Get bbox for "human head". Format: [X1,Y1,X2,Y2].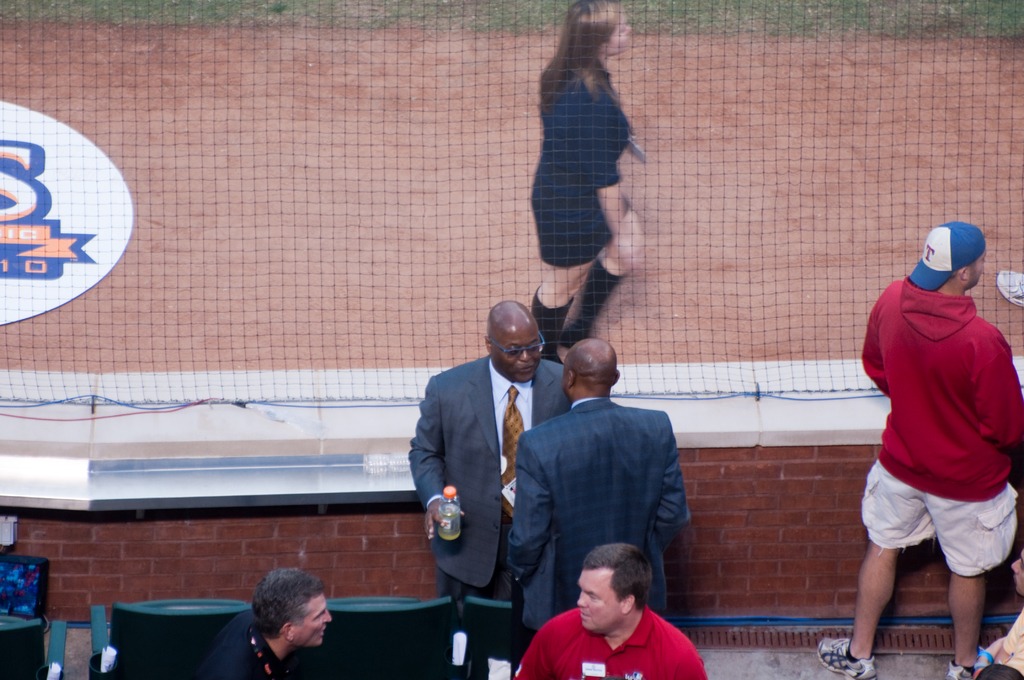
[254,568,330,645].
